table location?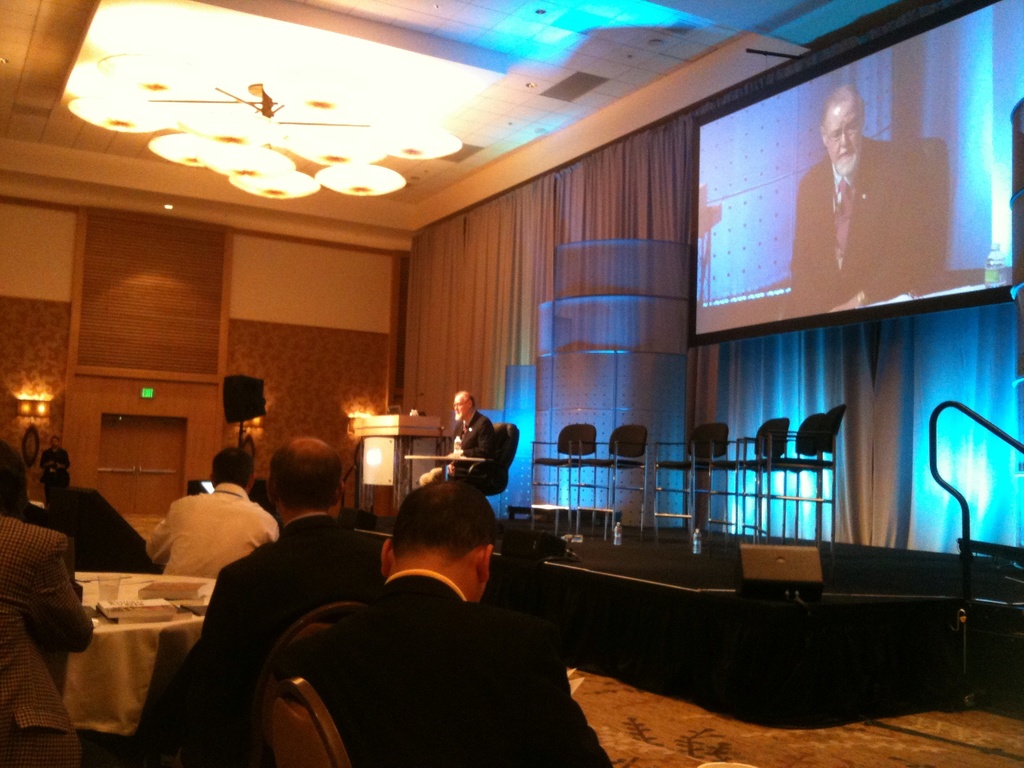
BBox(60, 570, 217, 736)
